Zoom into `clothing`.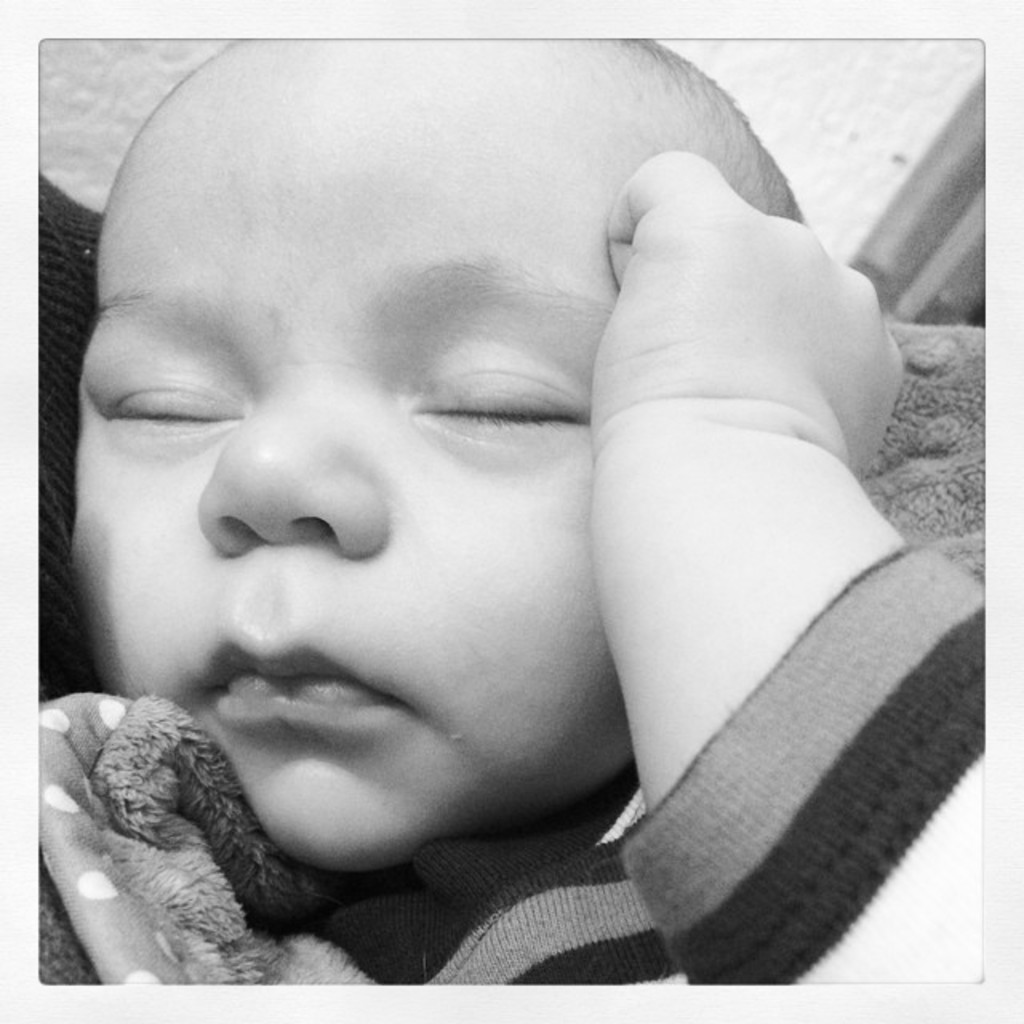
Zoom target: [0, 504, 1022, 1011].
